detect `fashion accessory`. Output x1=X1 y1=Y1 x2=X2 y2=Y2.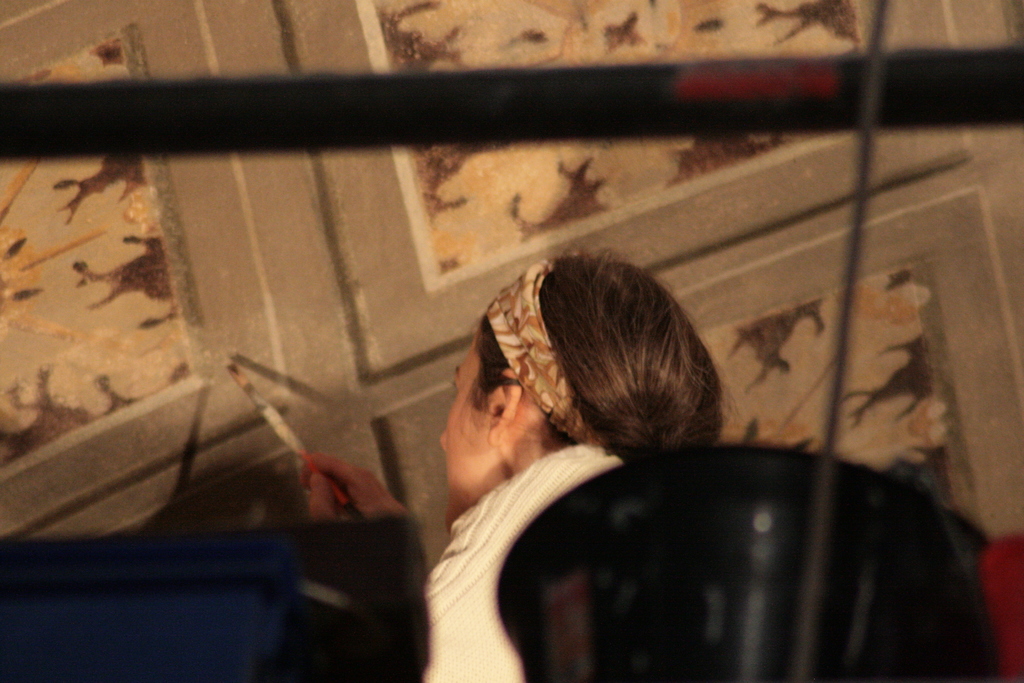
x1=488 y1=260 x2=616 y2=450.
